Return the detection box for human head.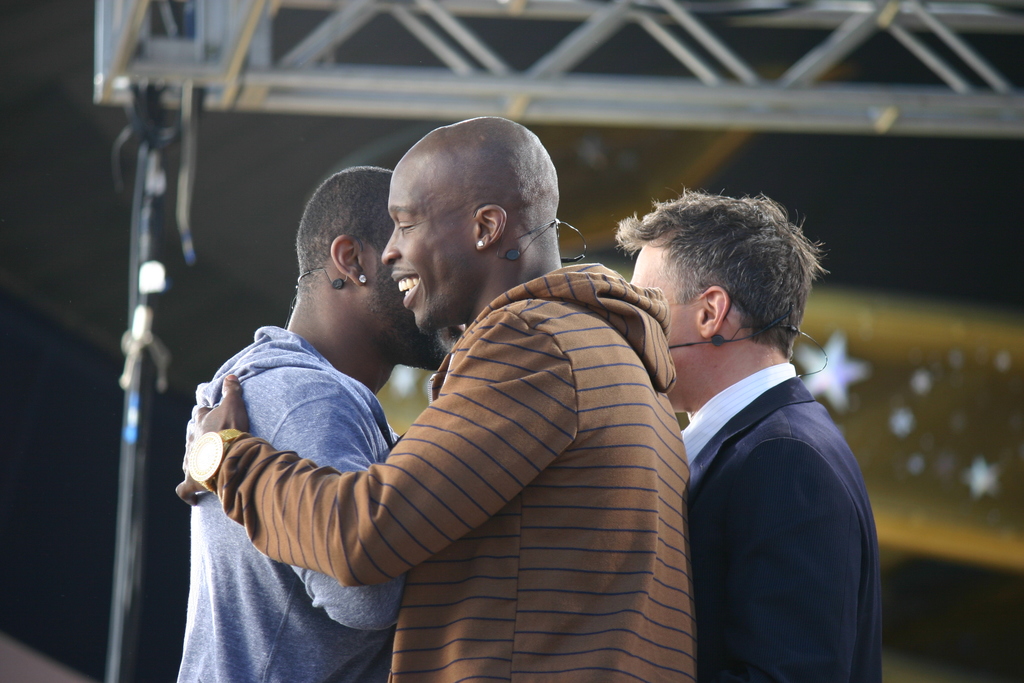
<region>621, 183, 828, 384</region>.
